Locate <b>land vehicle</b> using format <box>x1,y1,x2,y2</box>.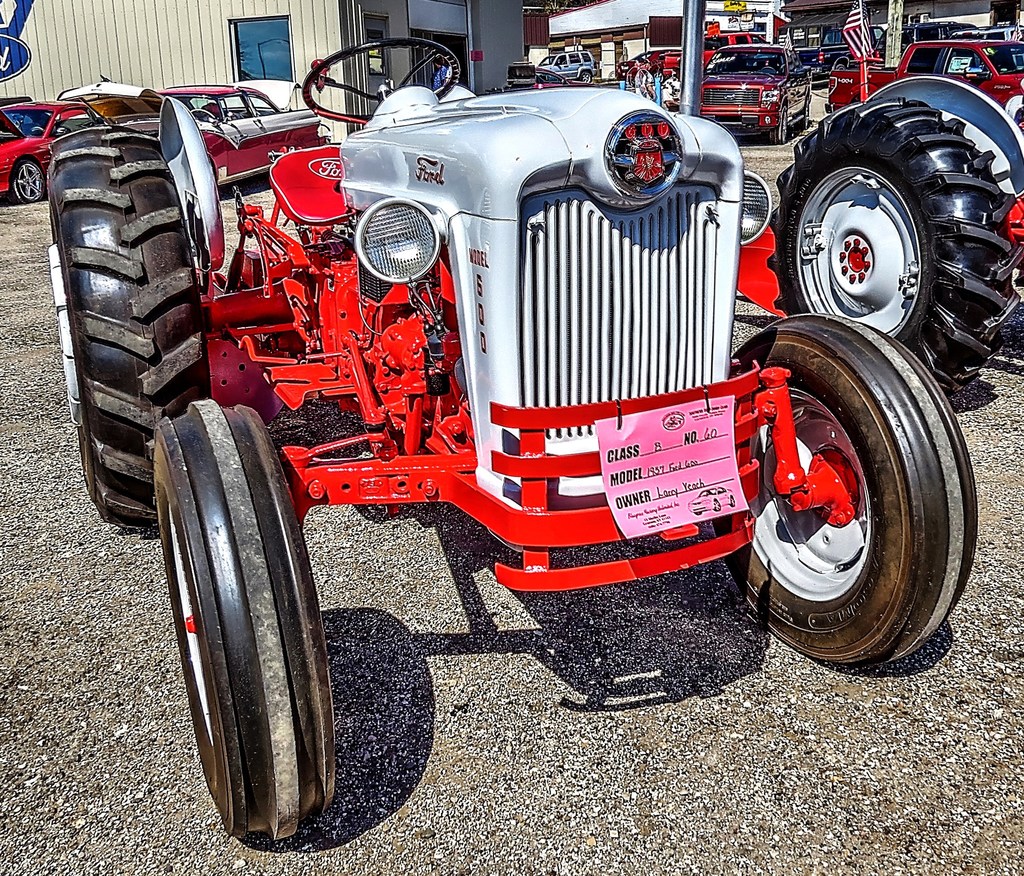
<box>0,95,88,203</box>.
